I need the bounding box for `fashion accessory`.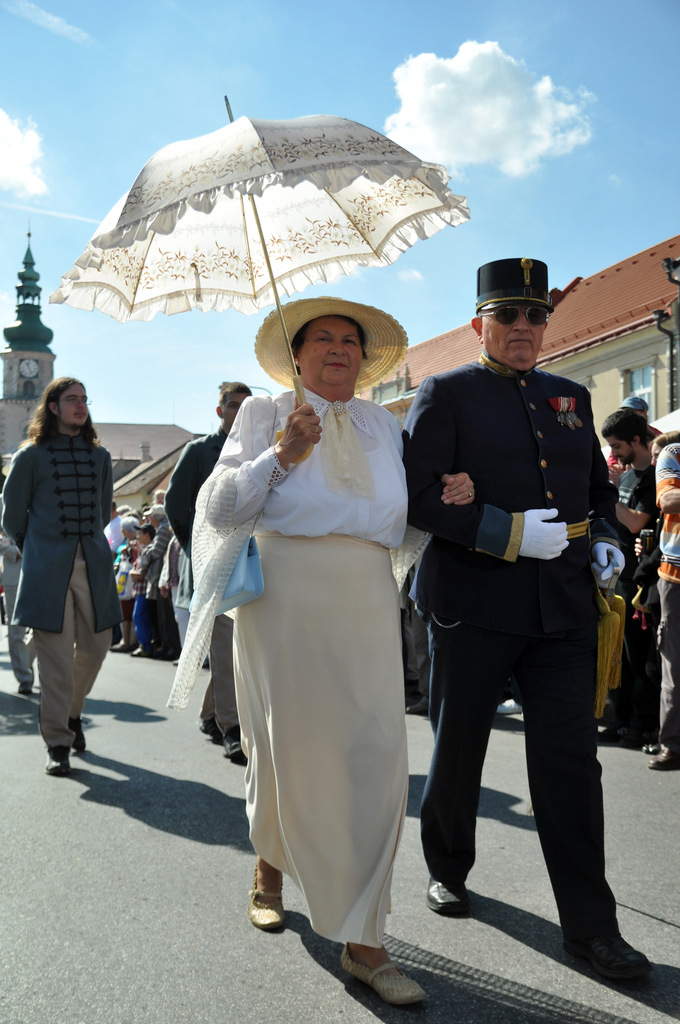
Here it is: 474:257:555:313.
